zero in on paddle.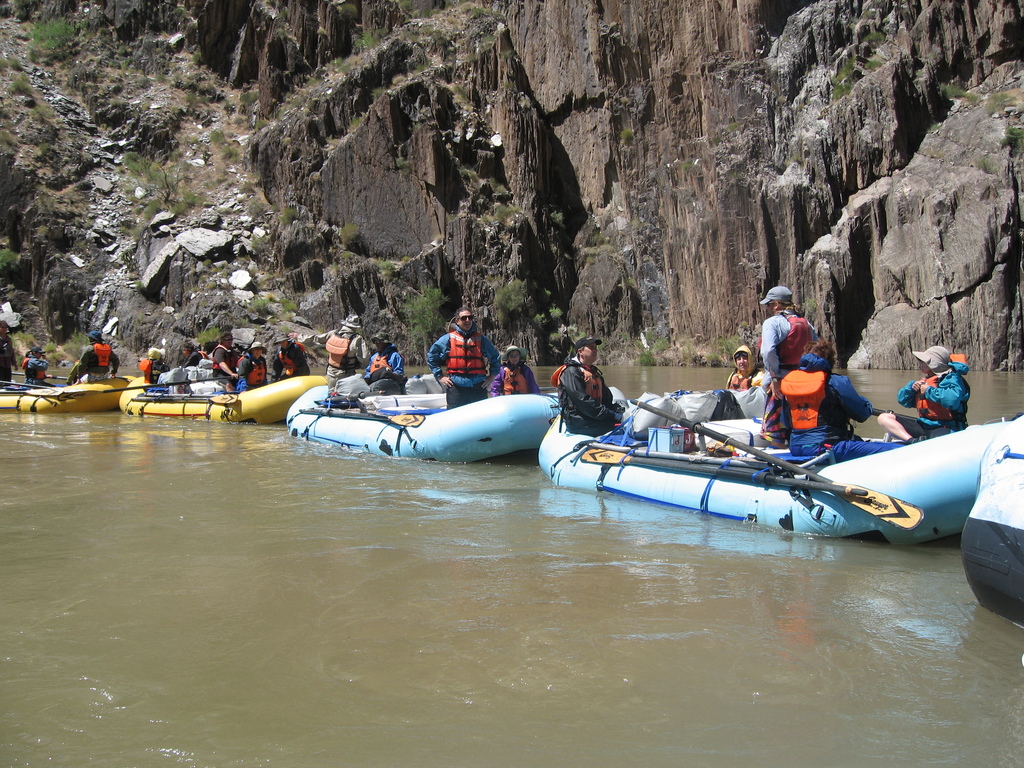
Zeroed in: bbox=[856, 393, 933, 430].
